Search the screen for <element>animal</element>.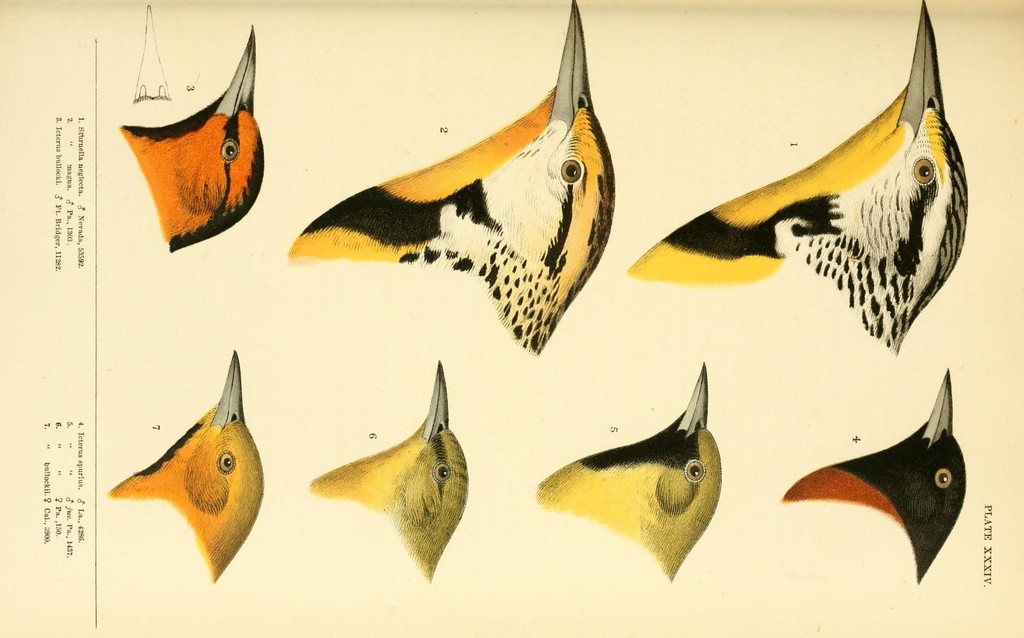
Found at rect(776, 368, 965, 584).
